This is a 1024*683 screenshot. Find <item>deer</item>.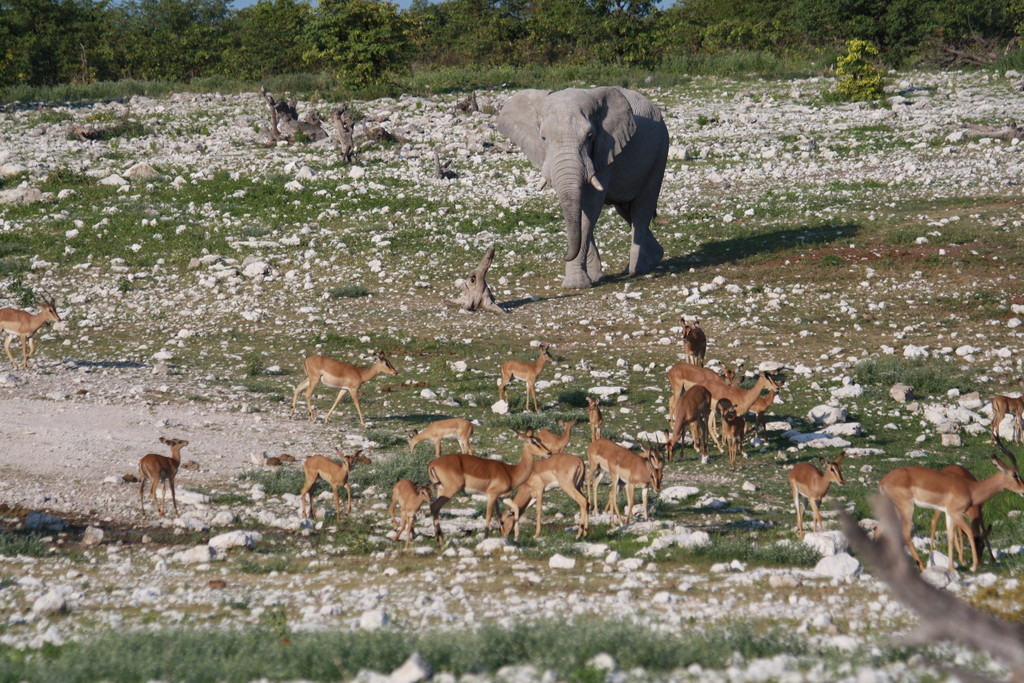
Bounding box: 929 465 991 565.
